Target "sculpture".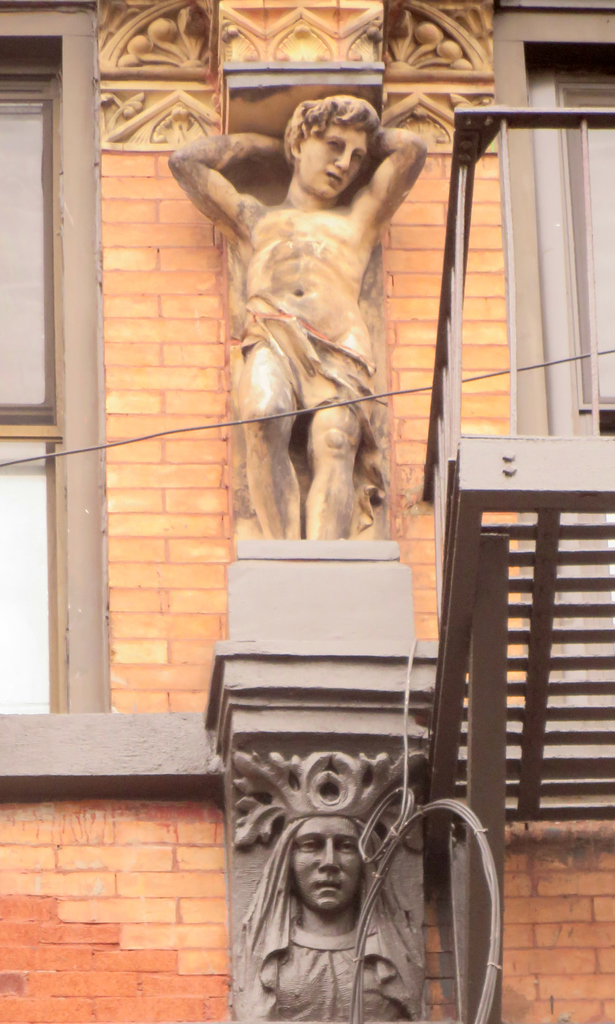
Target region: <region>168, 92, 429, 543</region>.
